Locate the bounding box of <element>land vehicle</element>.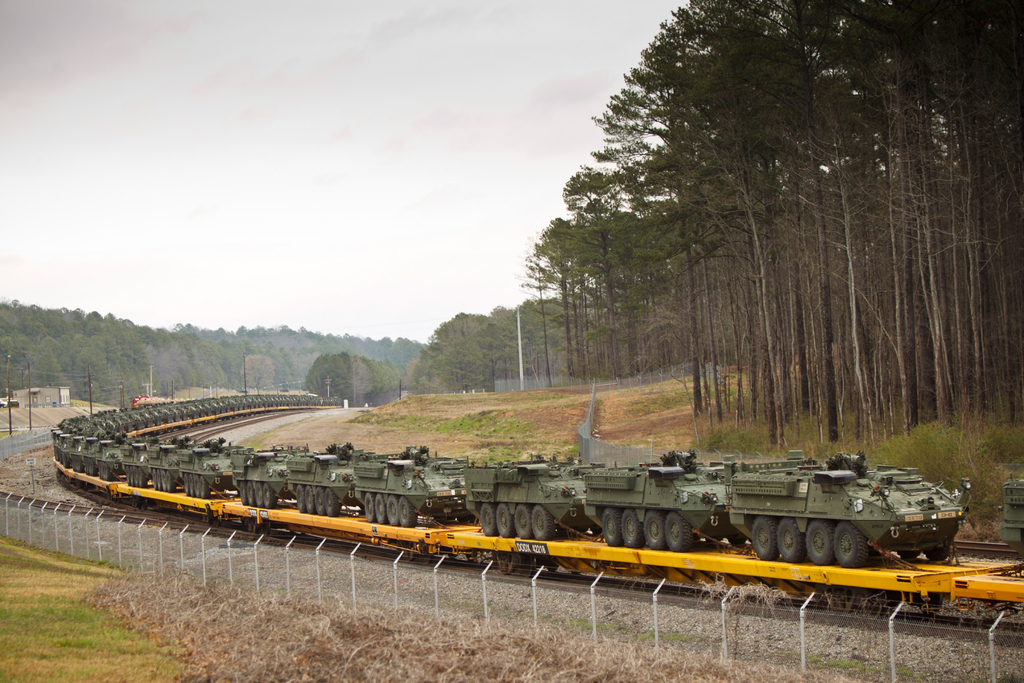
Bounding box: [294,451,356,513].
